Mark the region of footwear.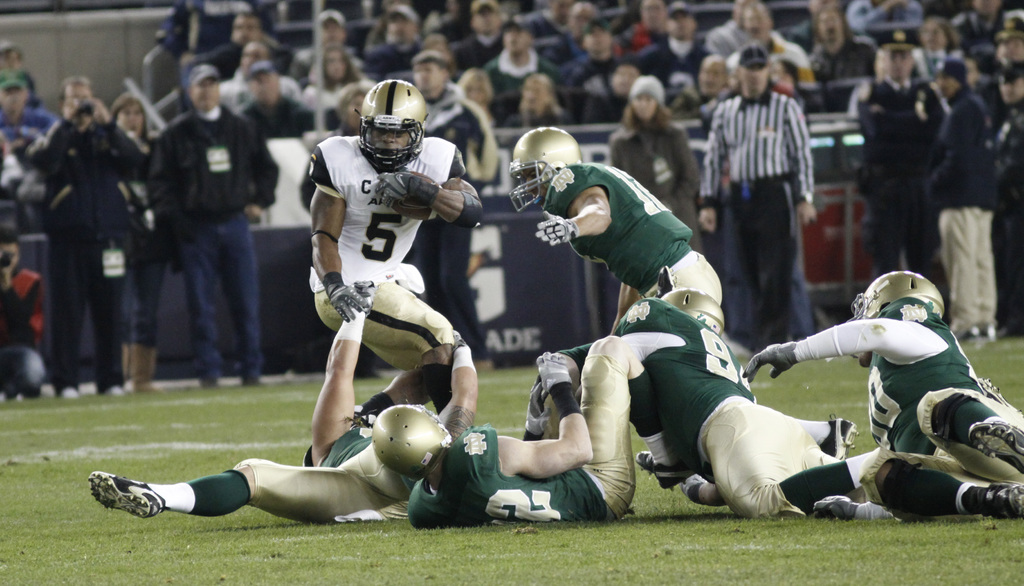
Region: x1=87, y1=471, x2=162, y2=518.
